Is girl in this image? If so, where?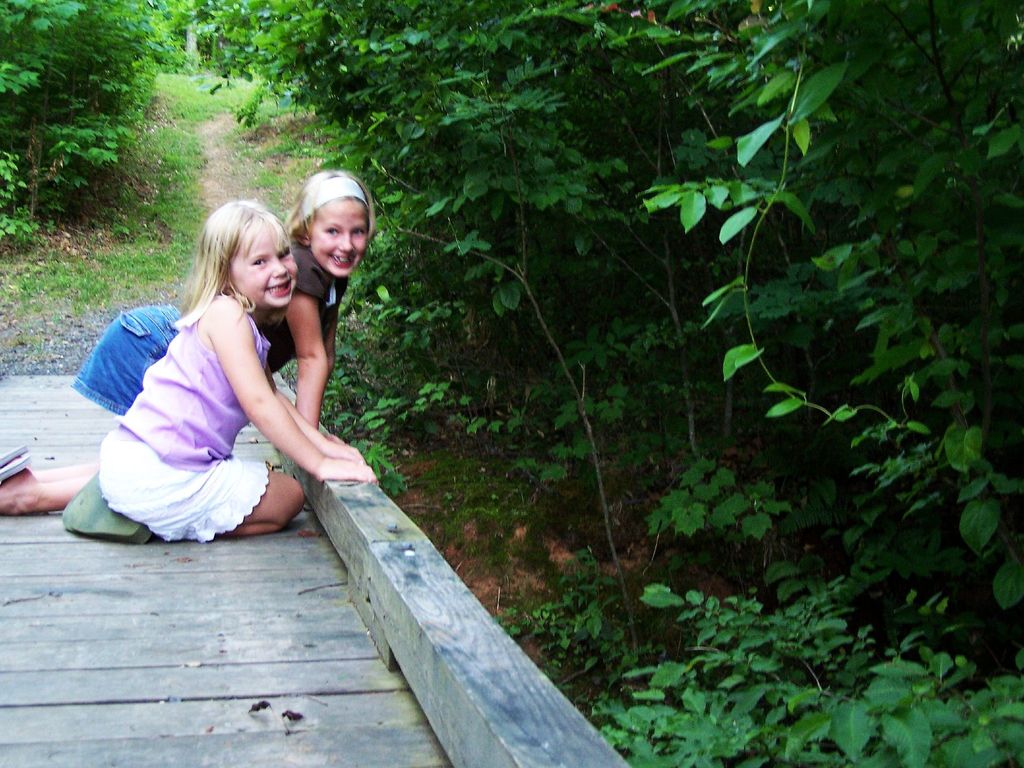
Yes, at locate(59, 200, 378, 545).
